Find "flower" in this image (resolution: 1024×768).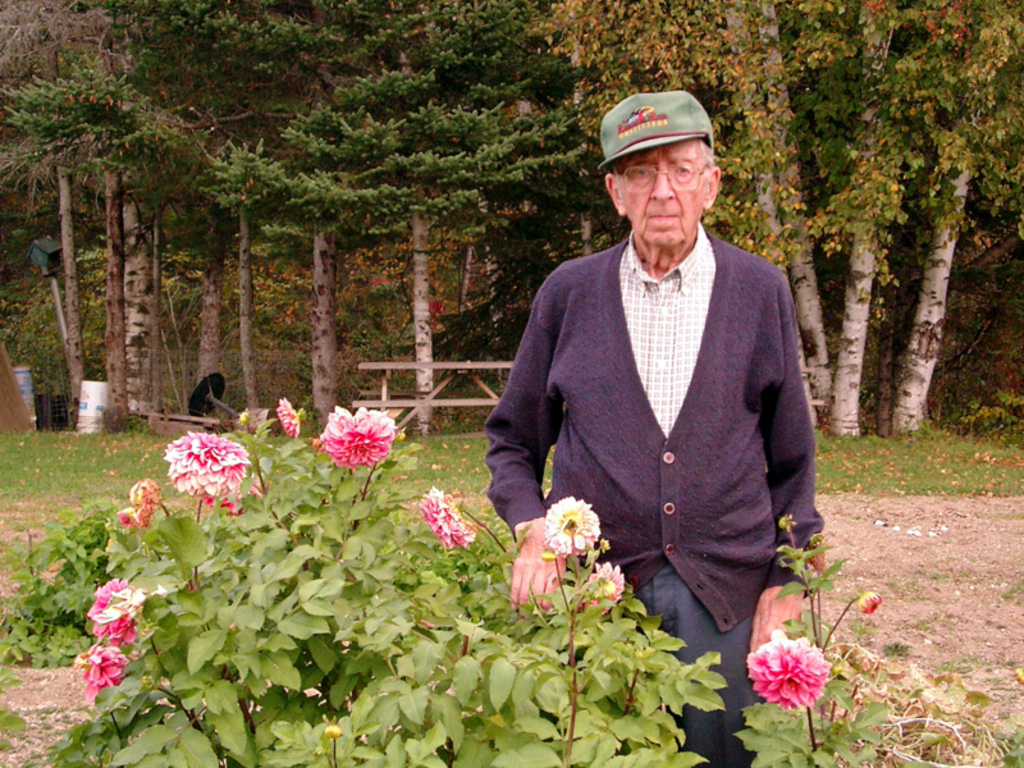
317/397/399/471.
